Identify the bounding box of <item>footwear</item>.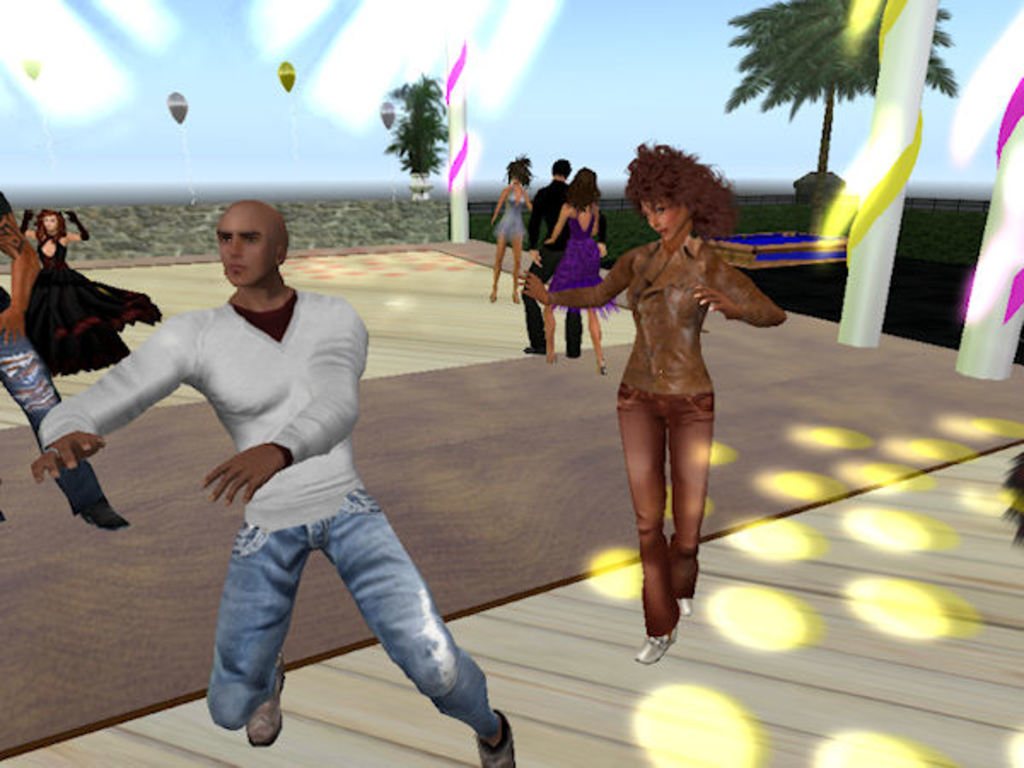
left=681, top=597, right=695, bottom=609.
